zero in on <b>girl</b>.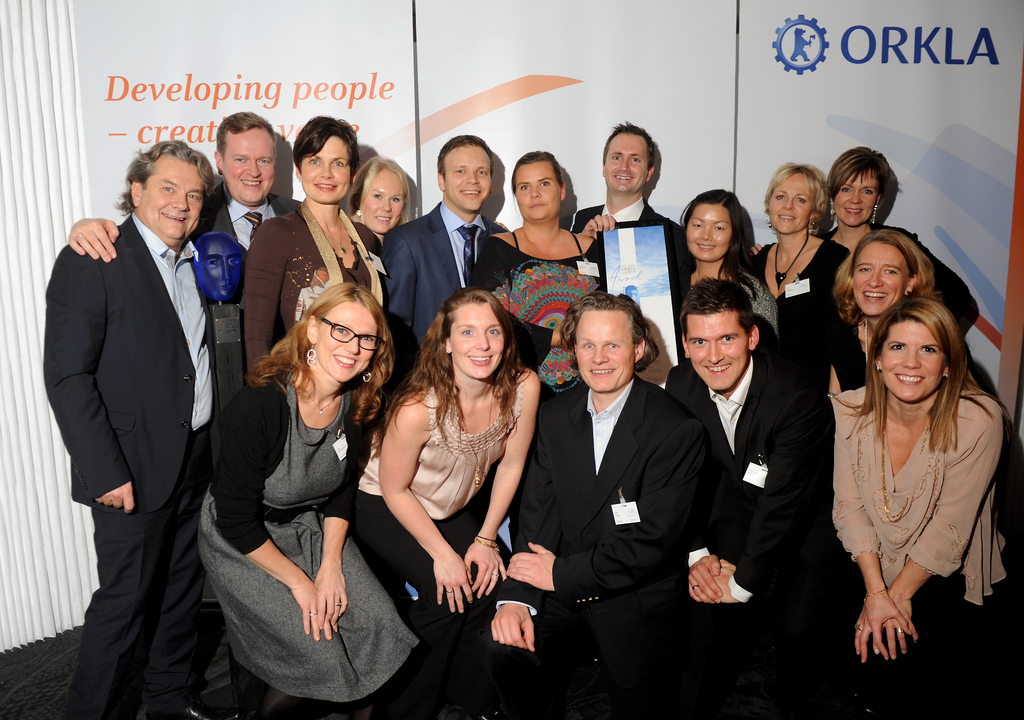
Zeroed in: [left=195, top=282, right=422, bottom=719].
